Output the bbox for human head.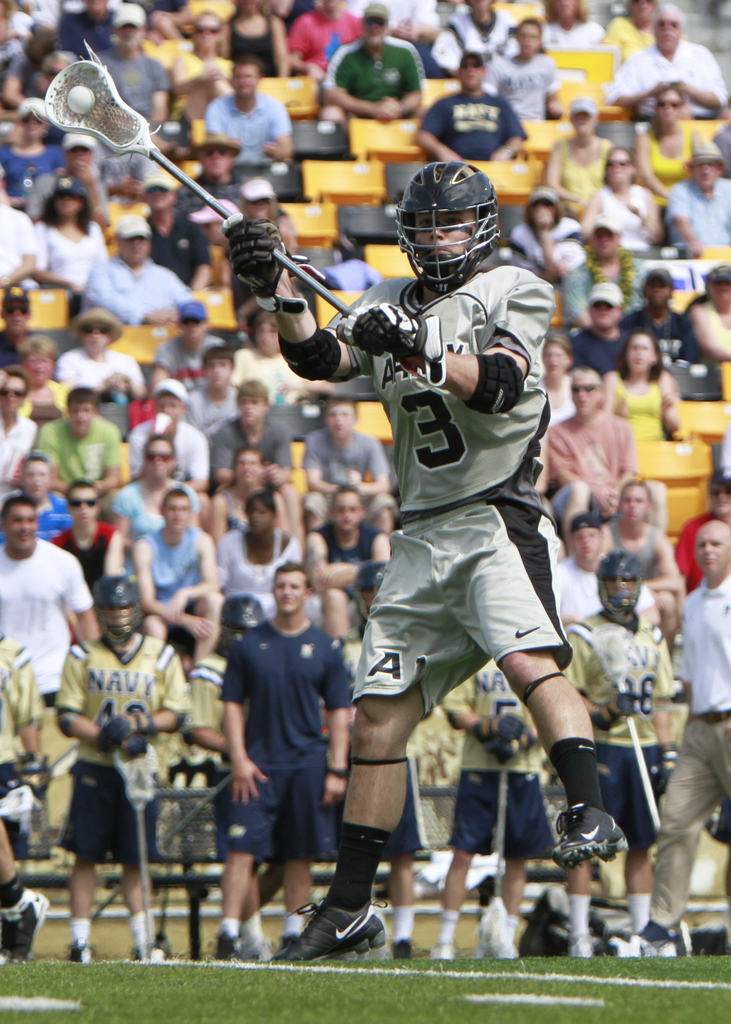
bbox=(230, 59, 261, 104).
